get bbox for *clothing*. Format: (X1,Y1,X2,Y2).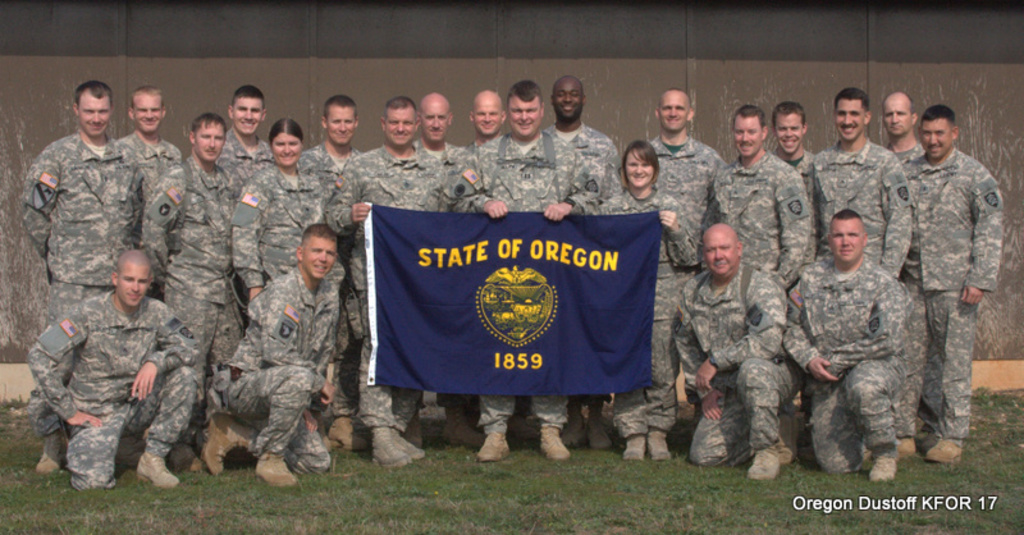
(319,133,460,422).
